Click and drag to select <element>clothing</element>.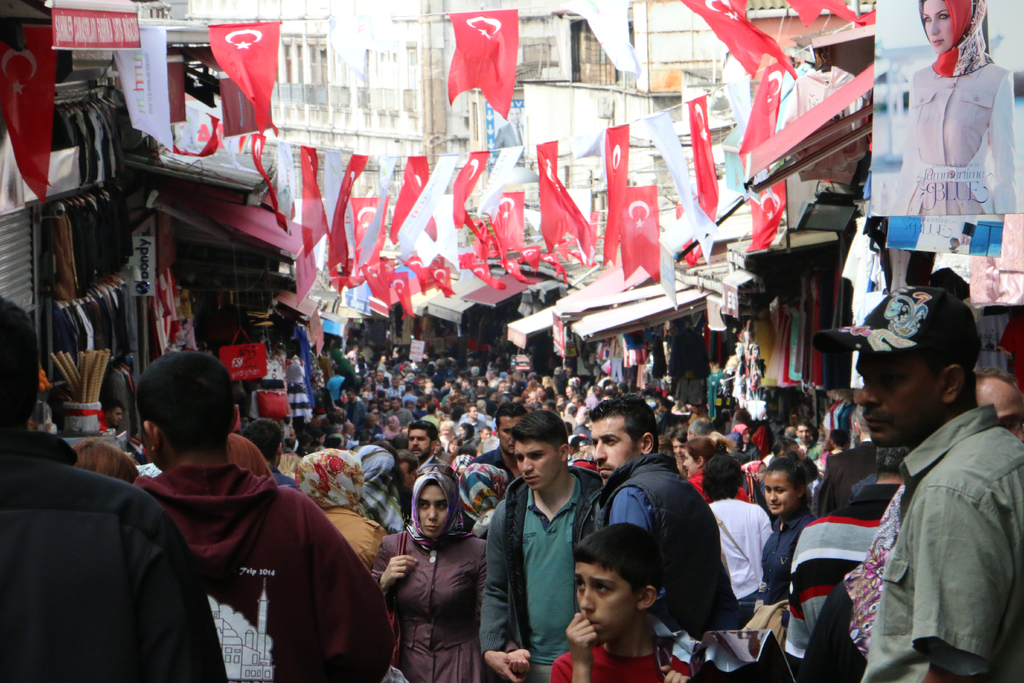
Selection: box(0, 430, 231, 682).
